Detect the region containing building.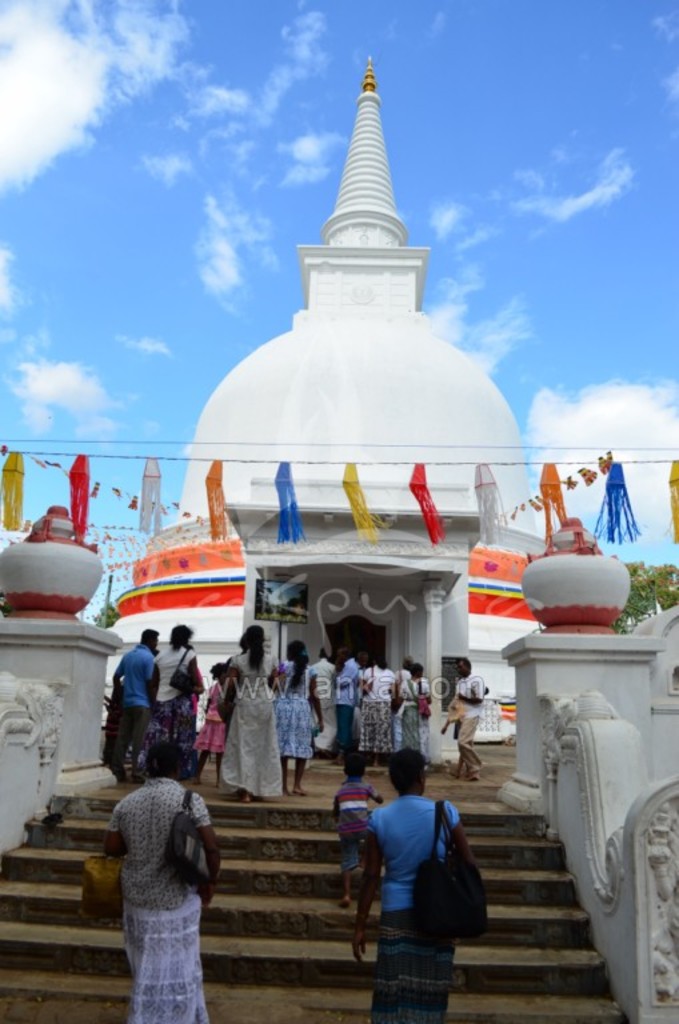
<bbox>100, 63, 562, 744</bbox>.
